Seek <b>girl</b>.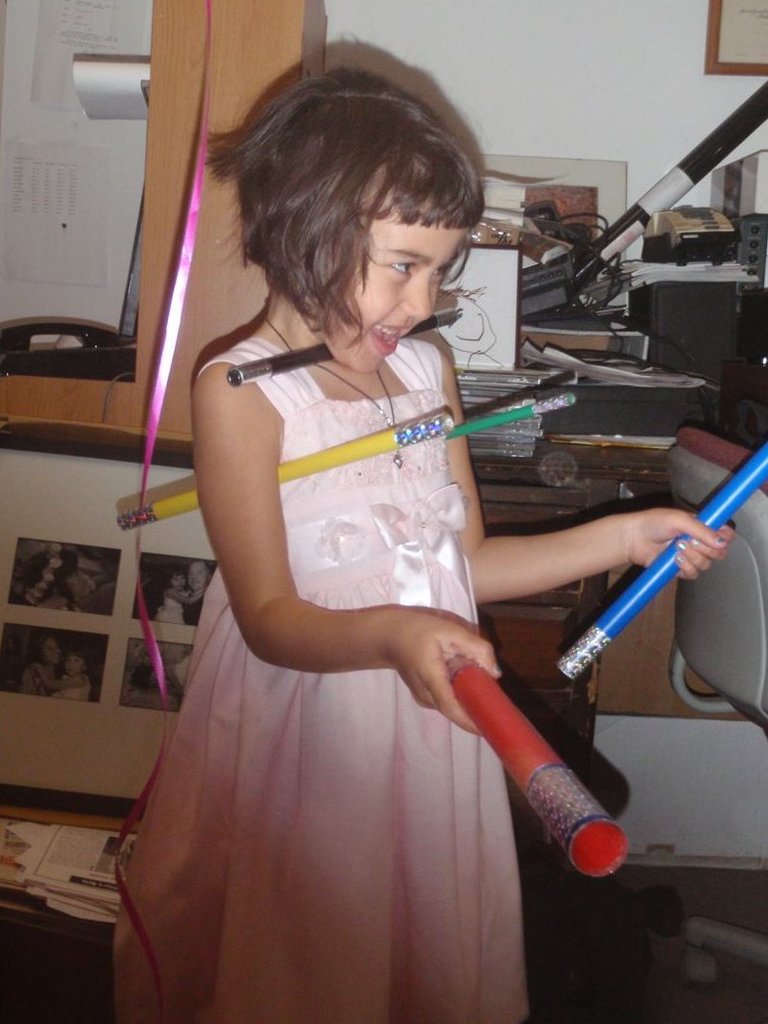
{"left": 107, "top": 332, "right": 531, "bottom": 1023}.
